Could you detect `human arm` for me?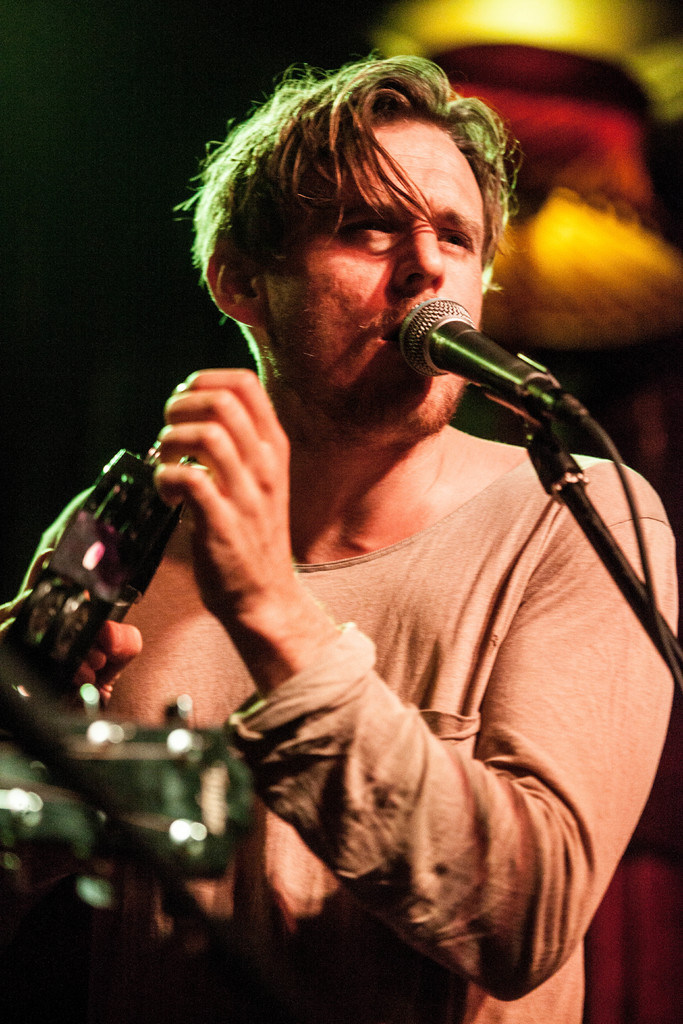
Detection result: <bbox>150, 362, 675, 997</bbox>.
